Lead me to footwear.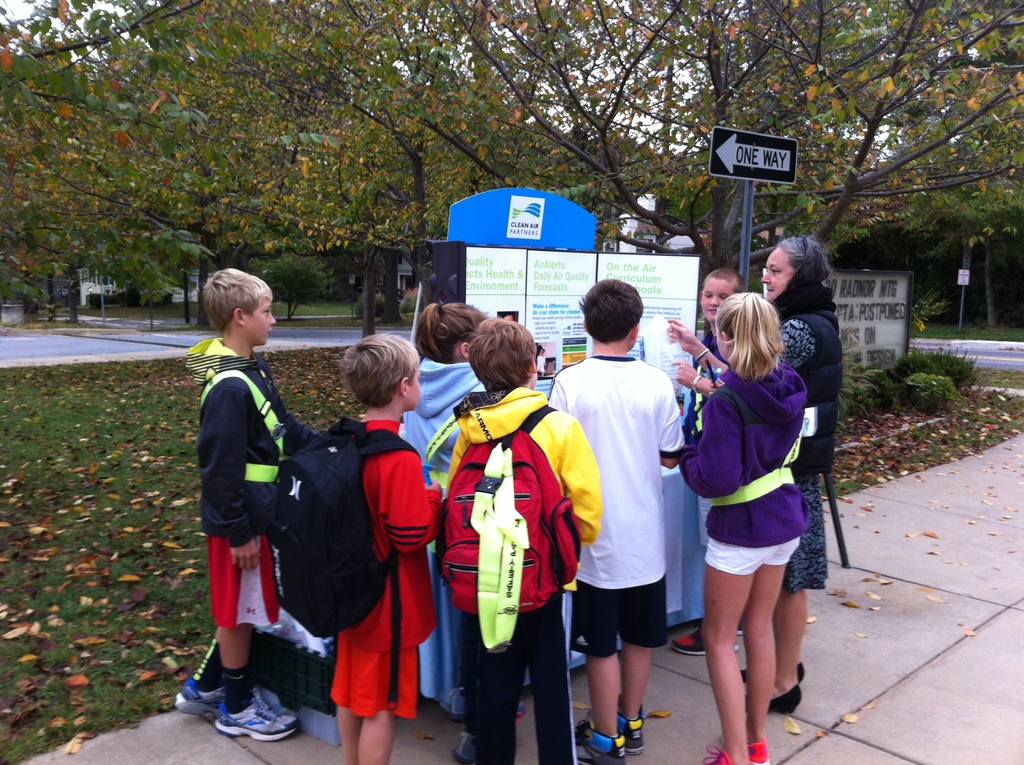
Lead to locate(748, 733, 765, 764).
